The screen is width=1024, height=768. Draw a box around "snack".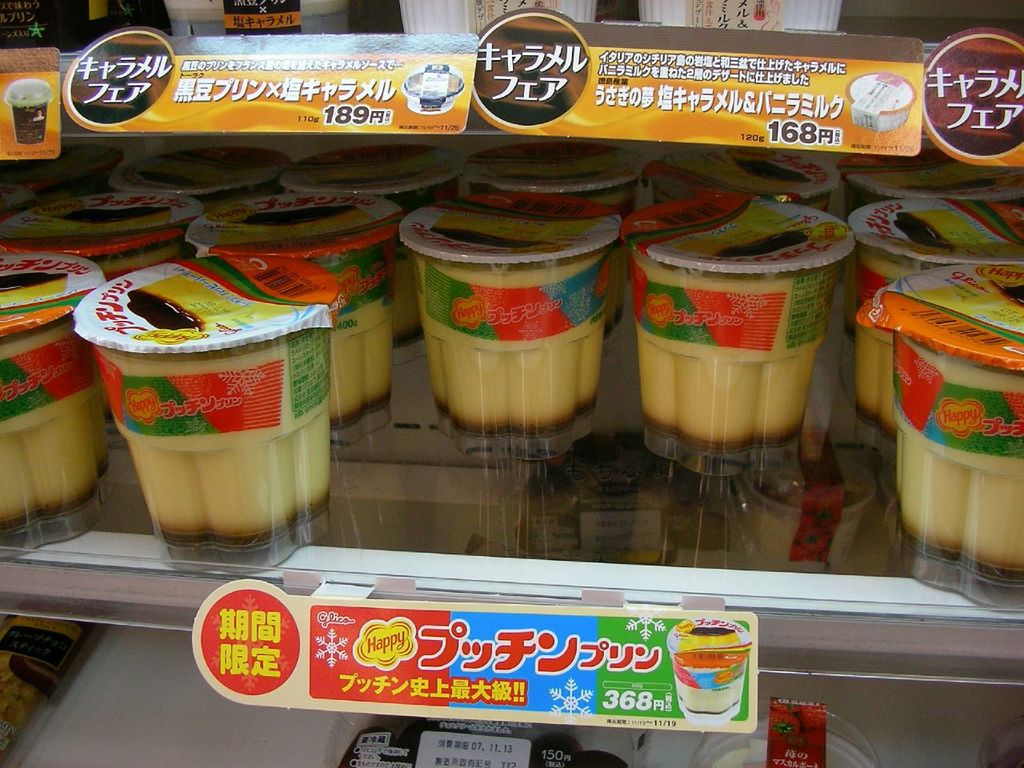
x1=85 y1=263 x2=346 y2=526.
